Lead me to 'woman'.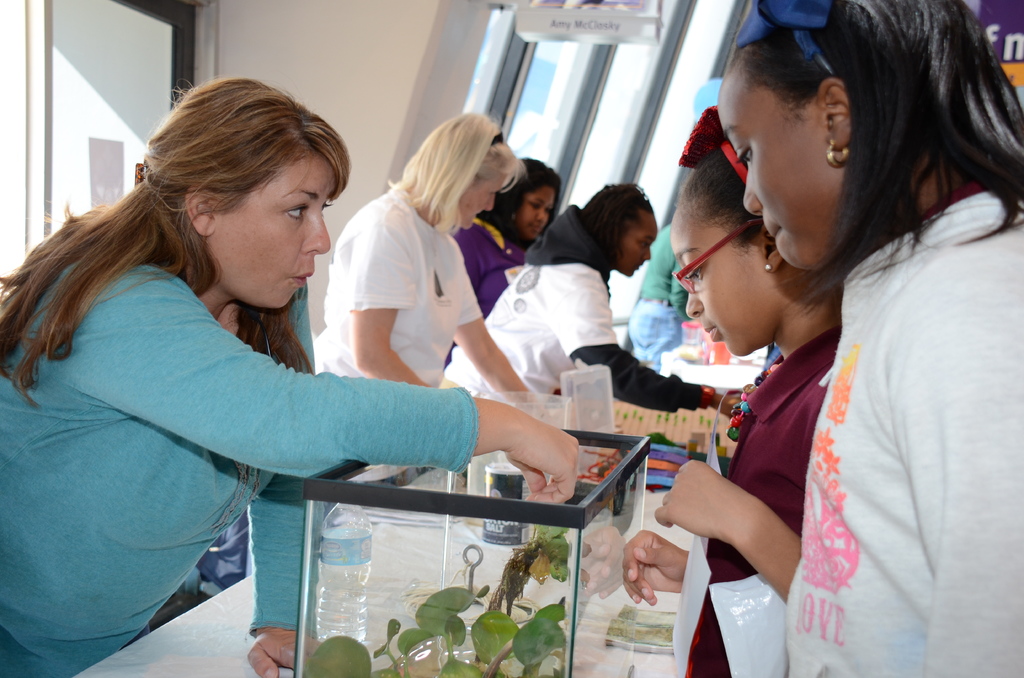
Lead to (297,108,552,424).
